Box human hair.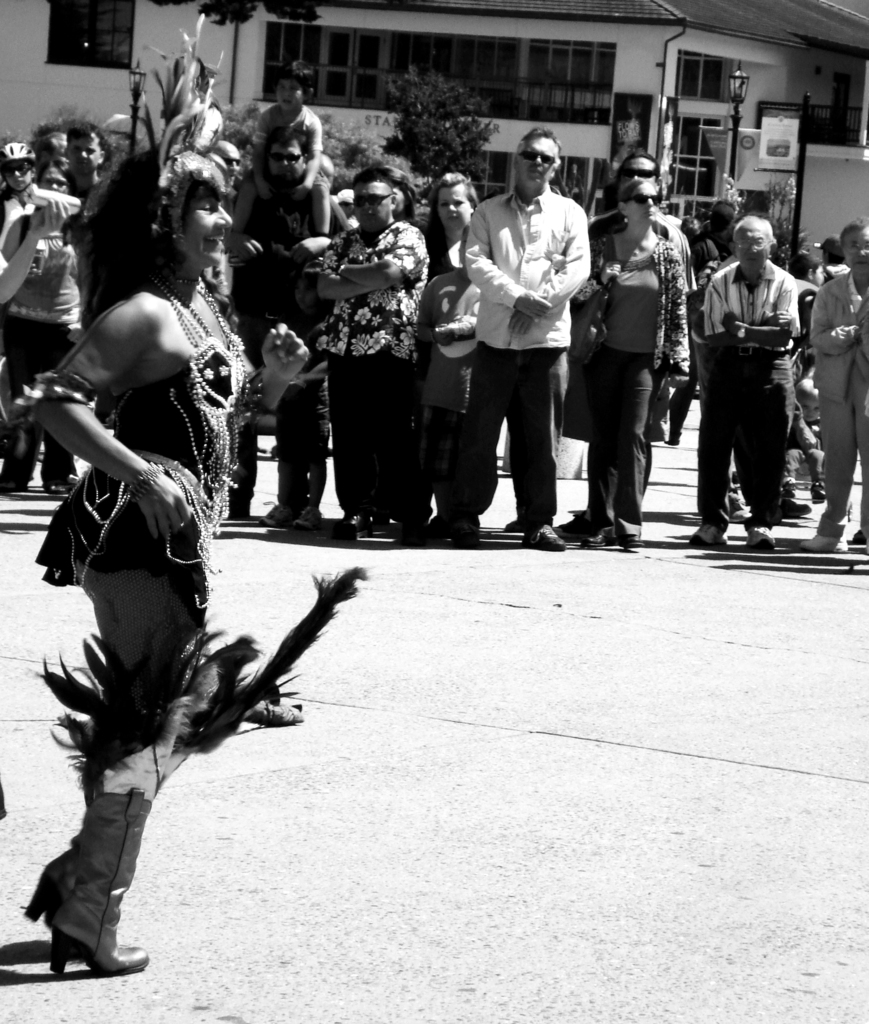
(65,123,107,149).
